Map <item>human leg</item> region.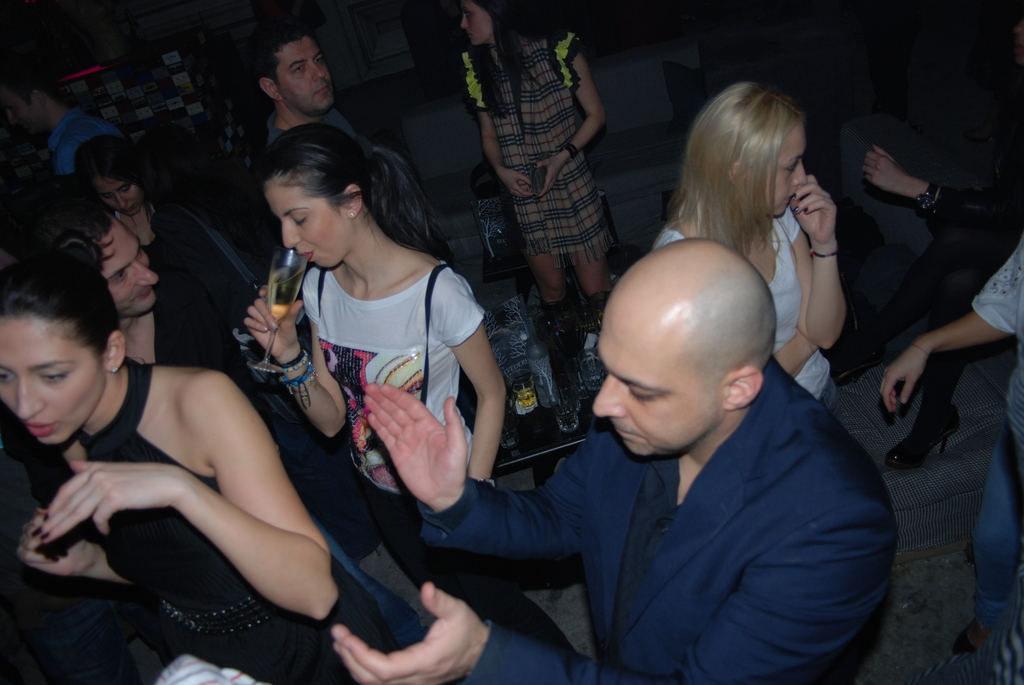
Mapped to Rect(371, 488, 587, 654).
